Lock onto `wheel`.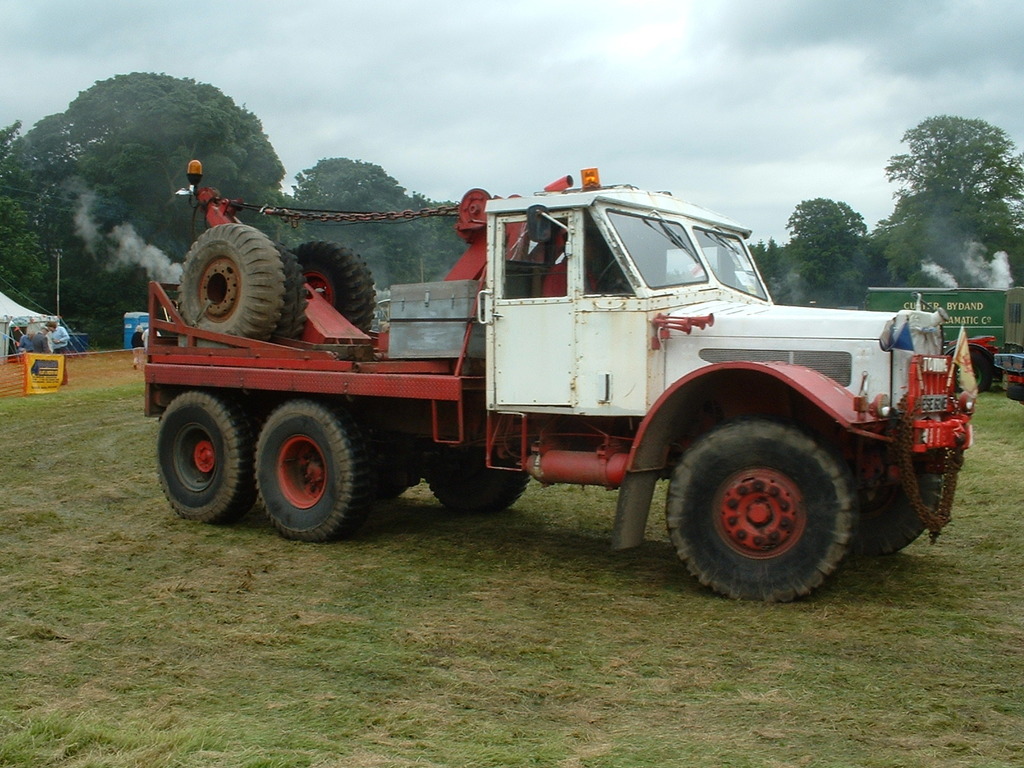
Locked: select_region(250, 398, 385, 540).
